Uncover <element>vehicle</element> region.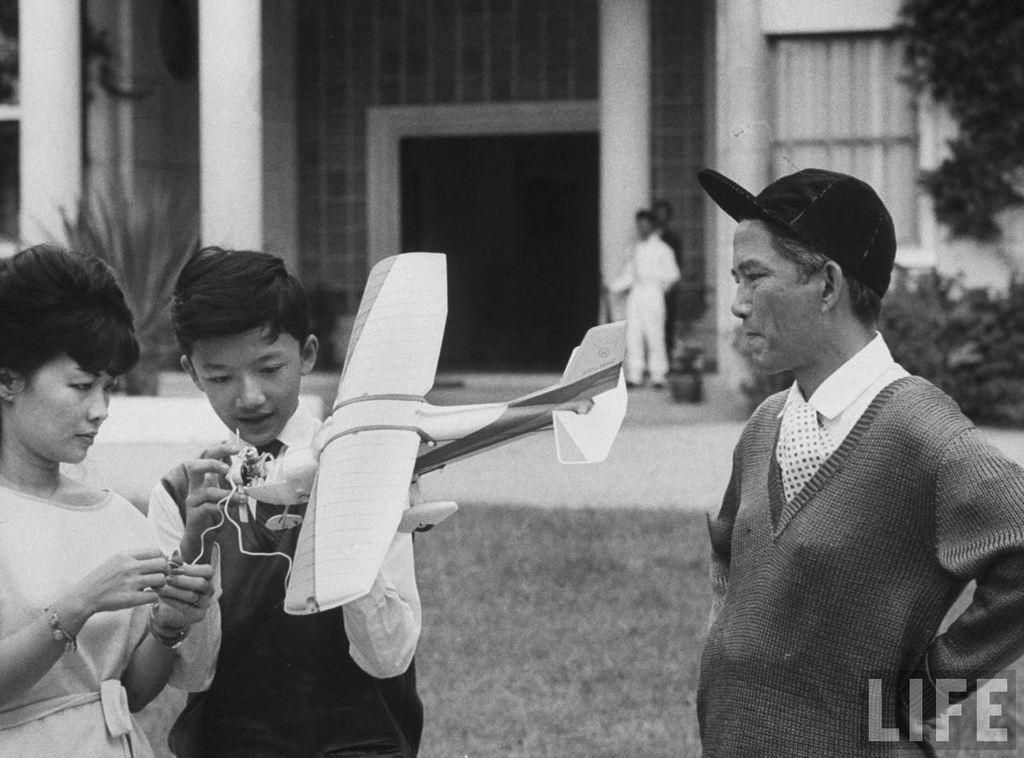
Uncovered: box=[238, 253, 630, 614].
